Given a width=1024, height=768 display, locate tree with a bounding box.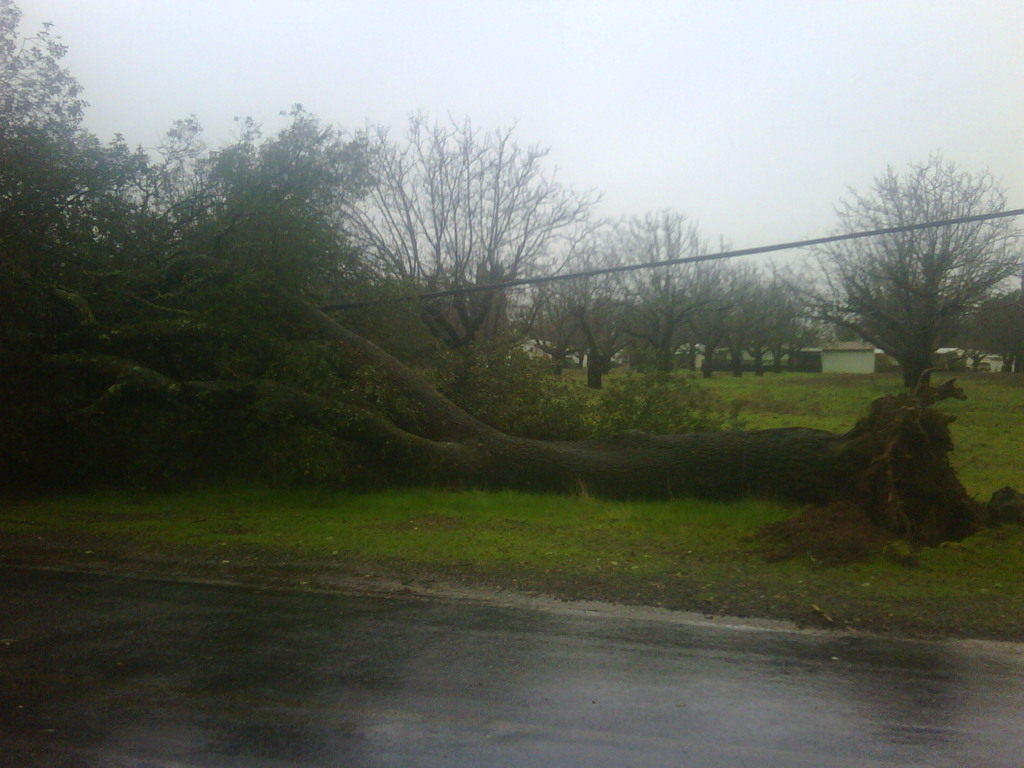
Located: <bbox>772, 280, 822, 378</bbox>.
